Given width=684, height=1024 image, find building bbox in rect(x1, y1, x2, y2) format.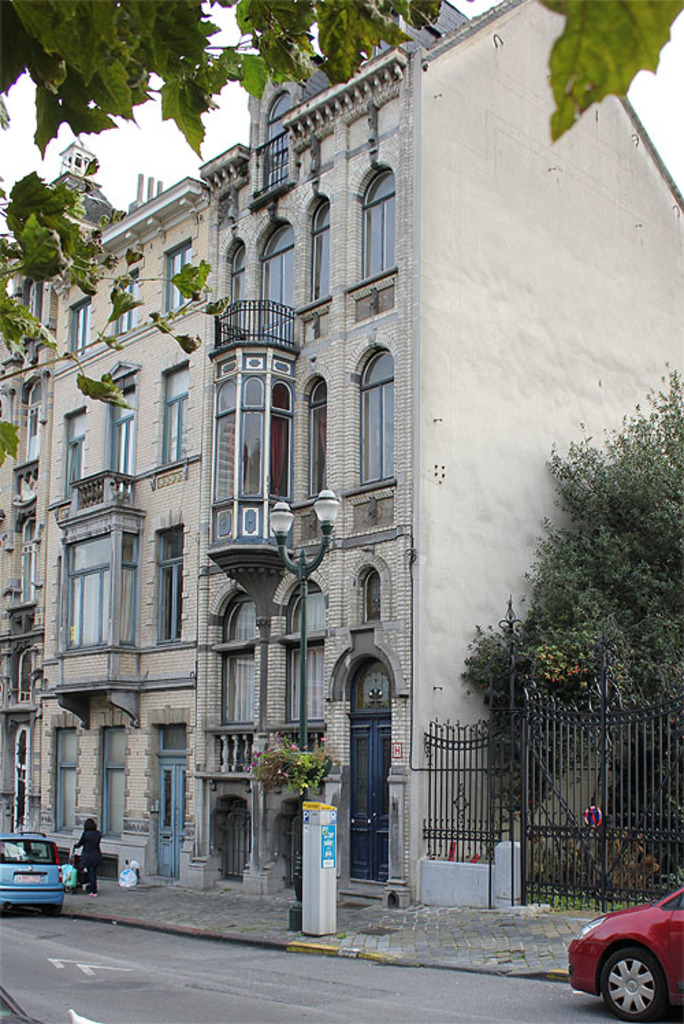
rect(0, 0, 683, 902).
